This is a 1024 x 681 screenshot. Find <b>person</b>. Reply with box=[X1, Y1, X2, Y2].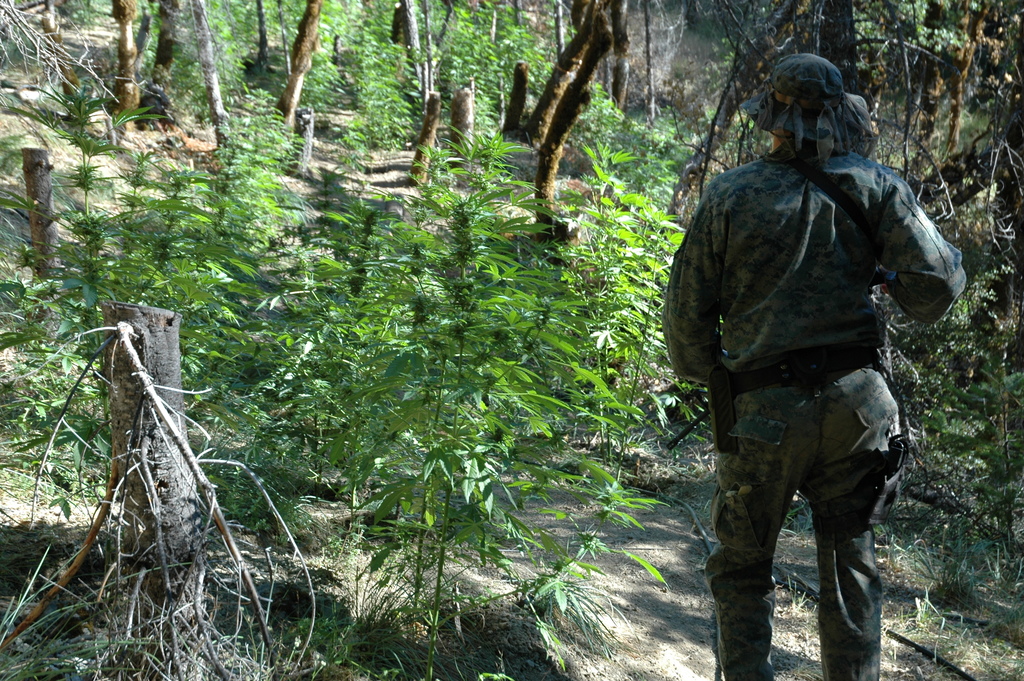
box=[668, 17, 970, 680].
